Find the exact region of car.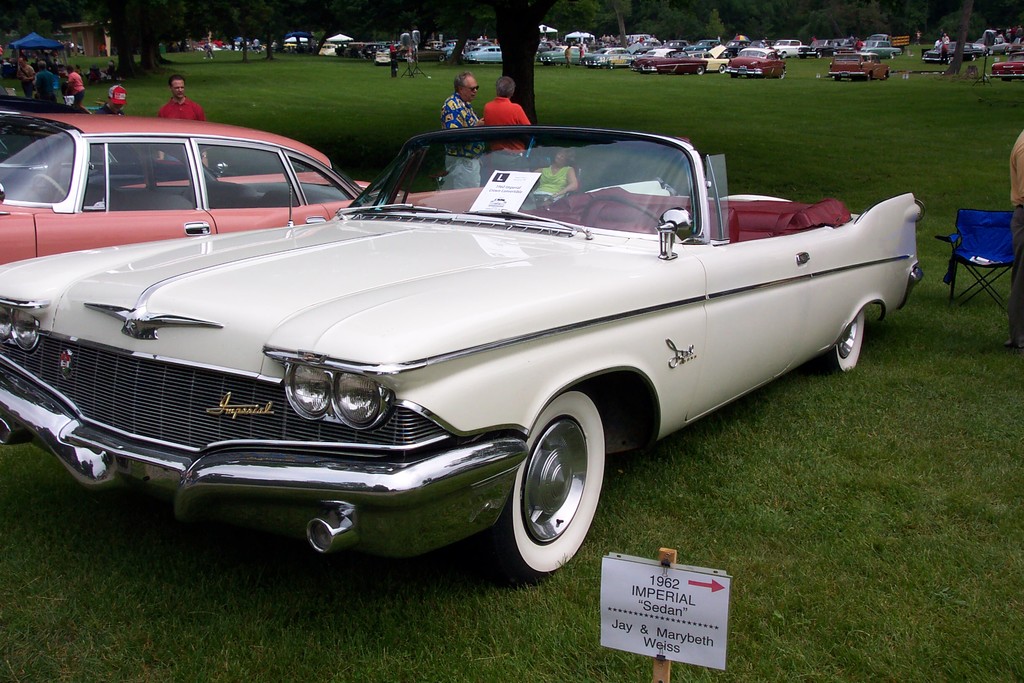
Exact region: 535 48 594 62.
